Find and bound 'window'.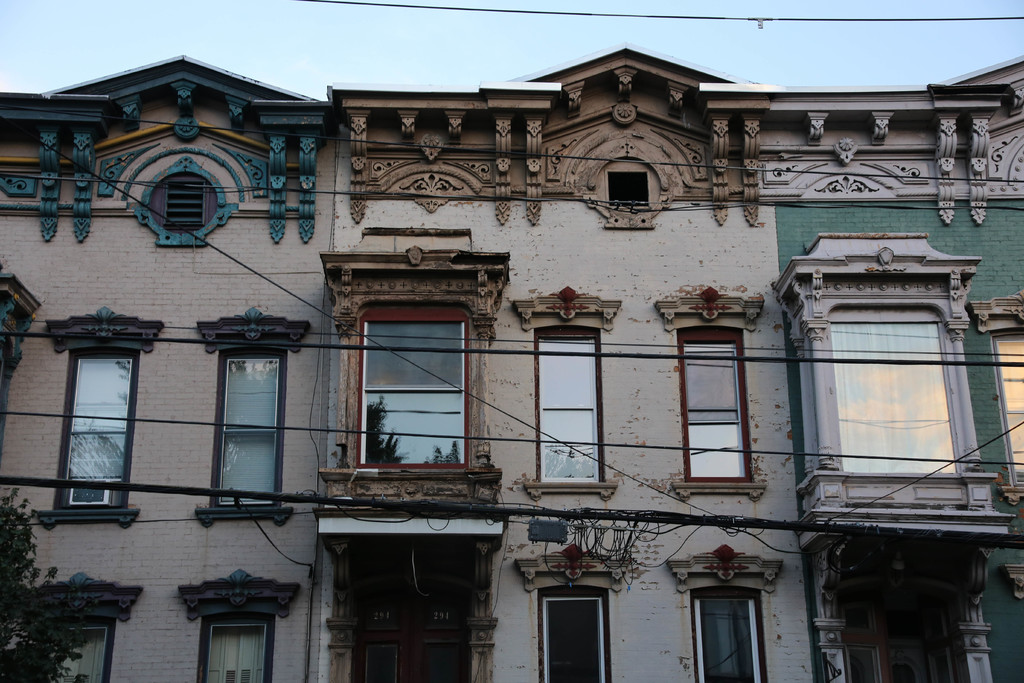
Bound: 193:611:276:682.
